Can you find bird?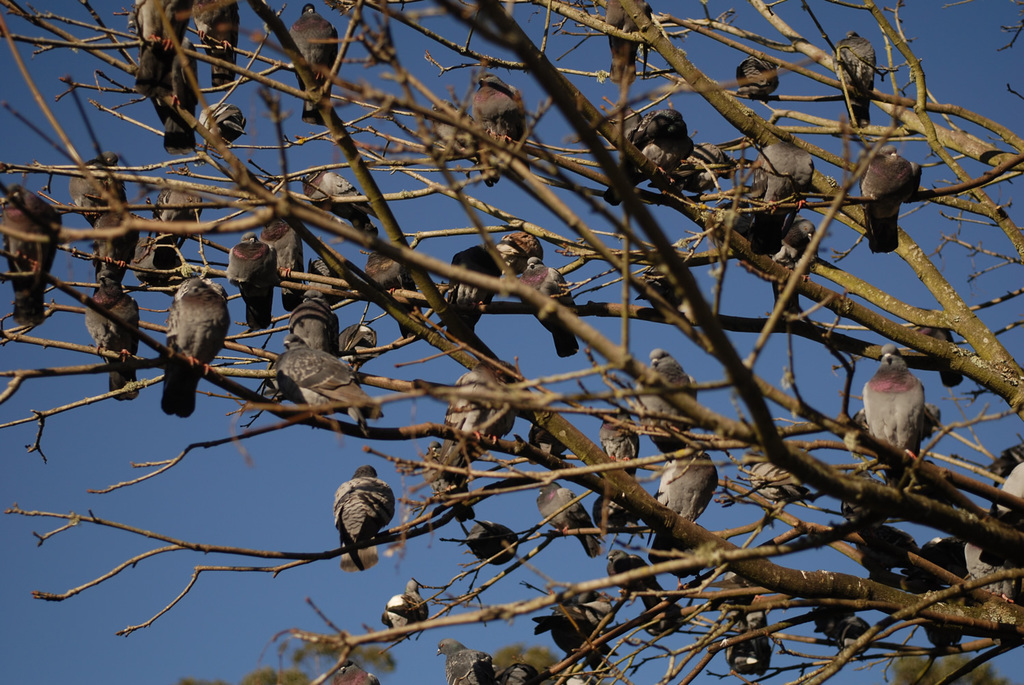
Yes, bounding box: 139, 25, 208, 155.
